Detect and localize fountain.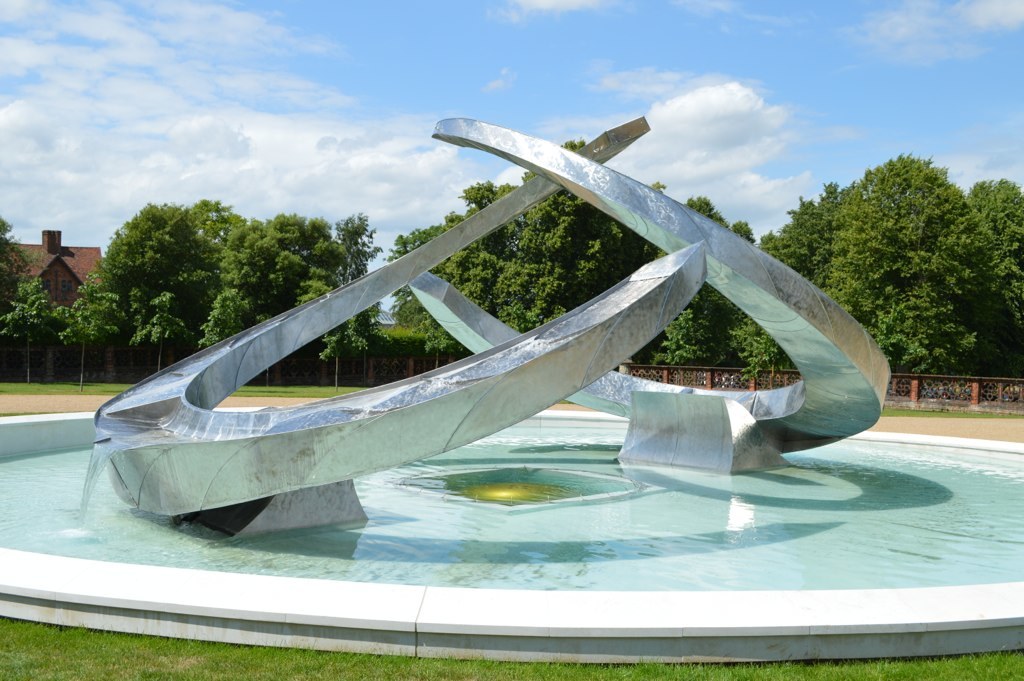
Localized at <region>97, 98, 940, 561</region>.
